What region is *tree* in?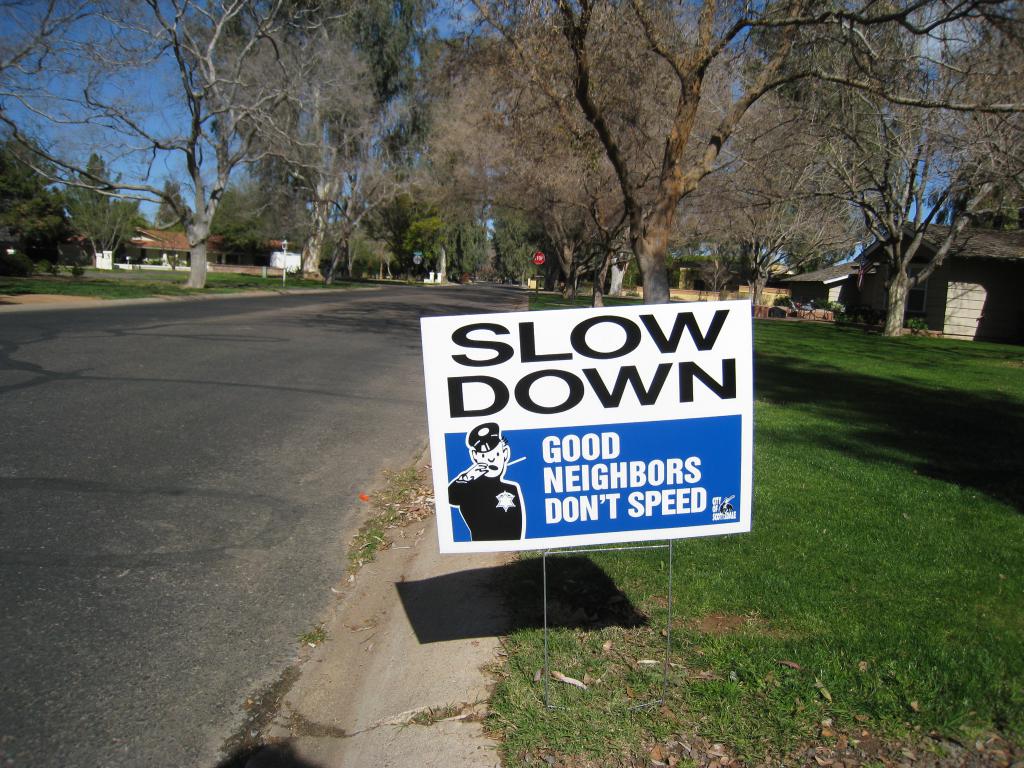
(x1=0, y1=141, x2=68, y2=270).
